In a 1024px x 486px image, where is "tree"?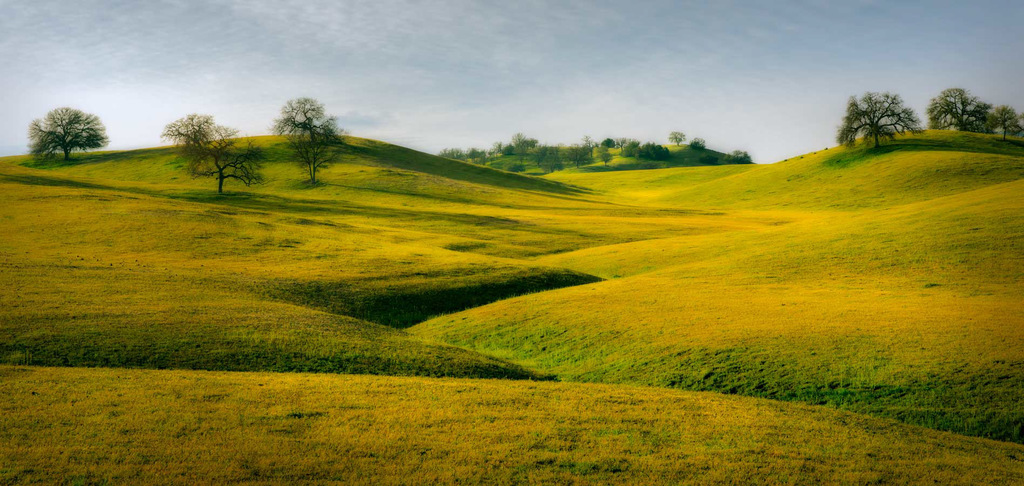
region(623, 138, 666, 161).
